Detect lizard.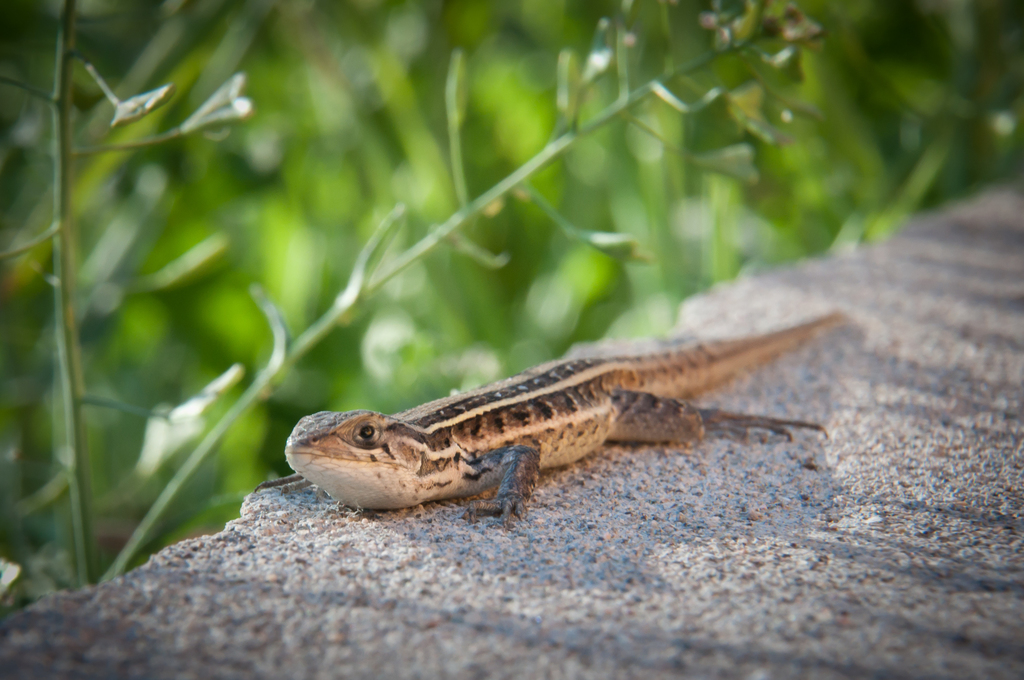
Detected at (298,293,859,551).
